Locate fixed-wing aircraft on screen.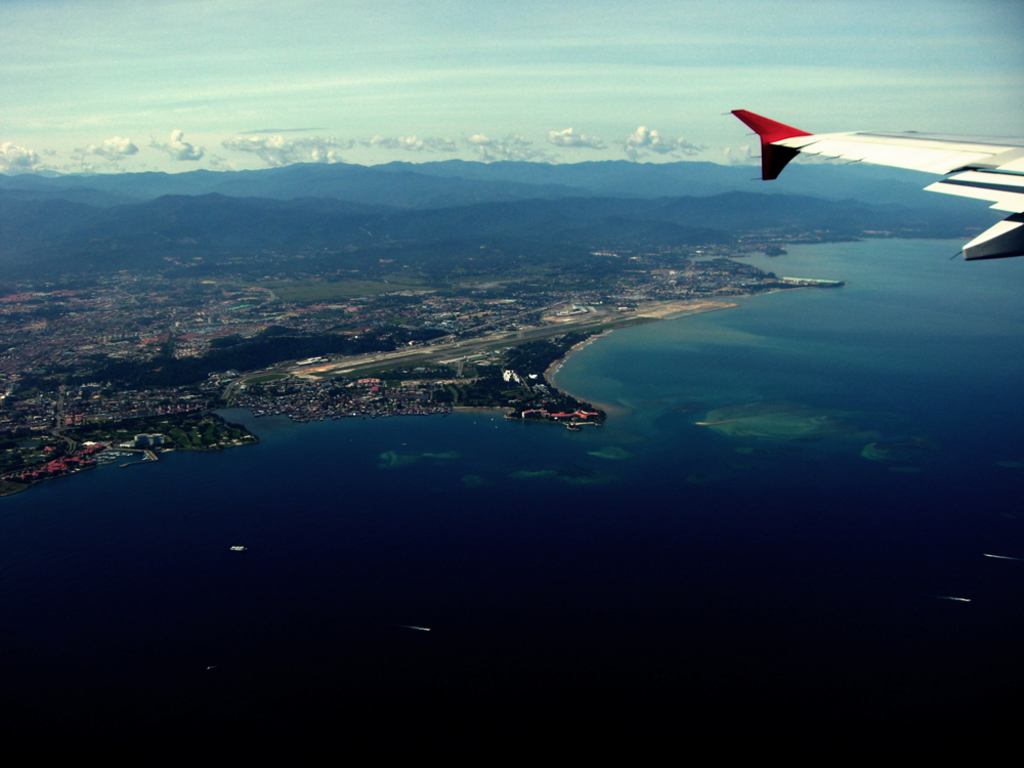
On screen at x1=723 y1=108 x2=1022 y2=260.
